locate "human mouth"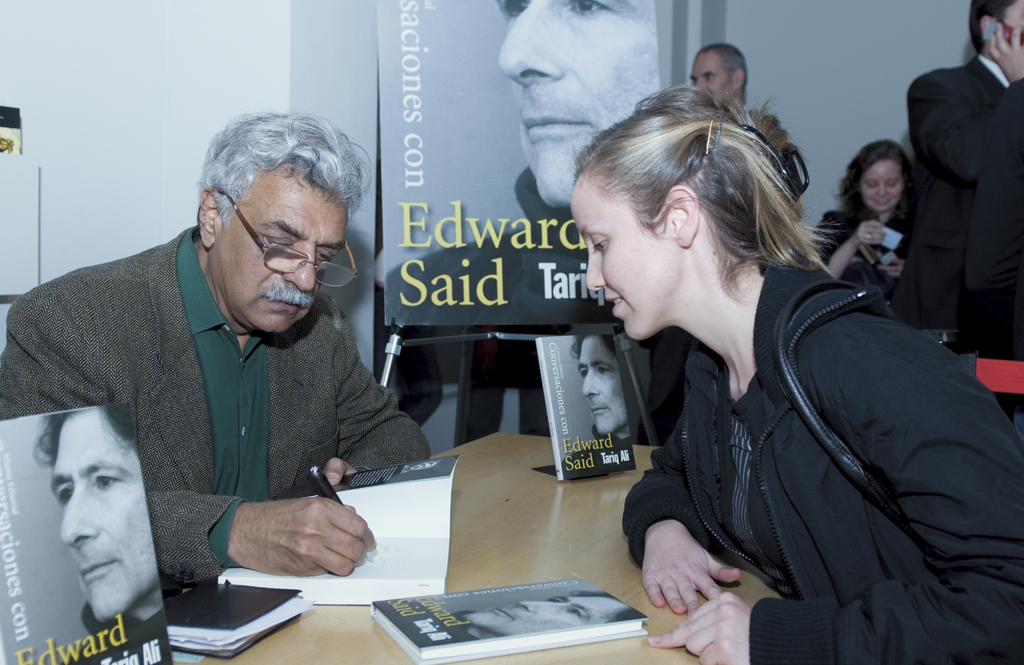
bbox(876, 202, 888, 206)
